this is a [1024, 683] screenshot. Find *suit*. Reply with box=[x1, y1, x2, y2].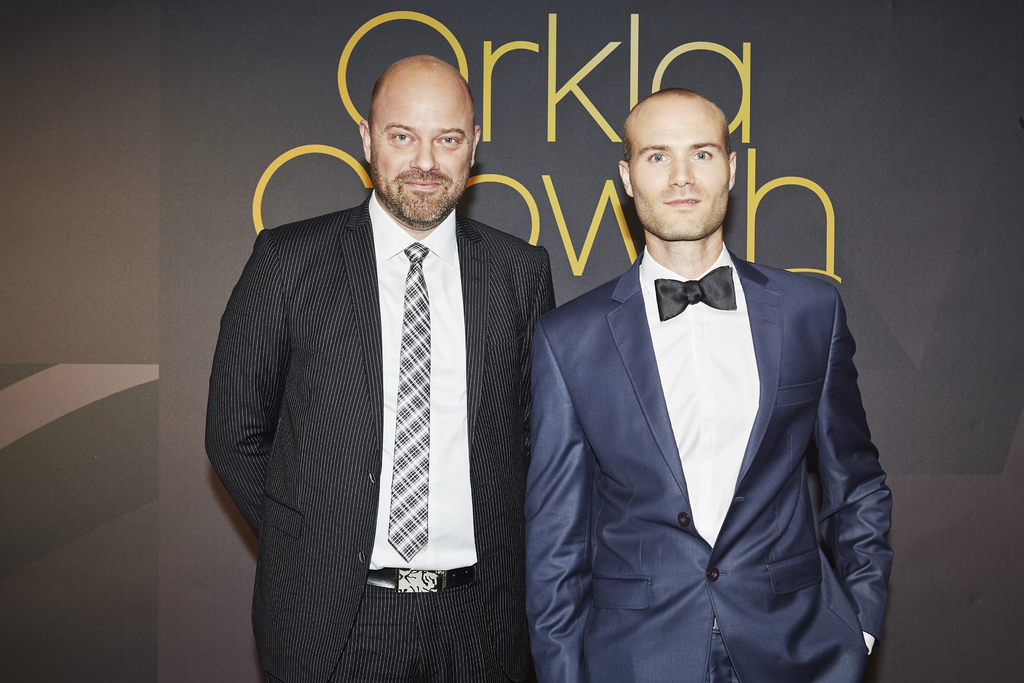
box=[522, 242, 893, 682].
